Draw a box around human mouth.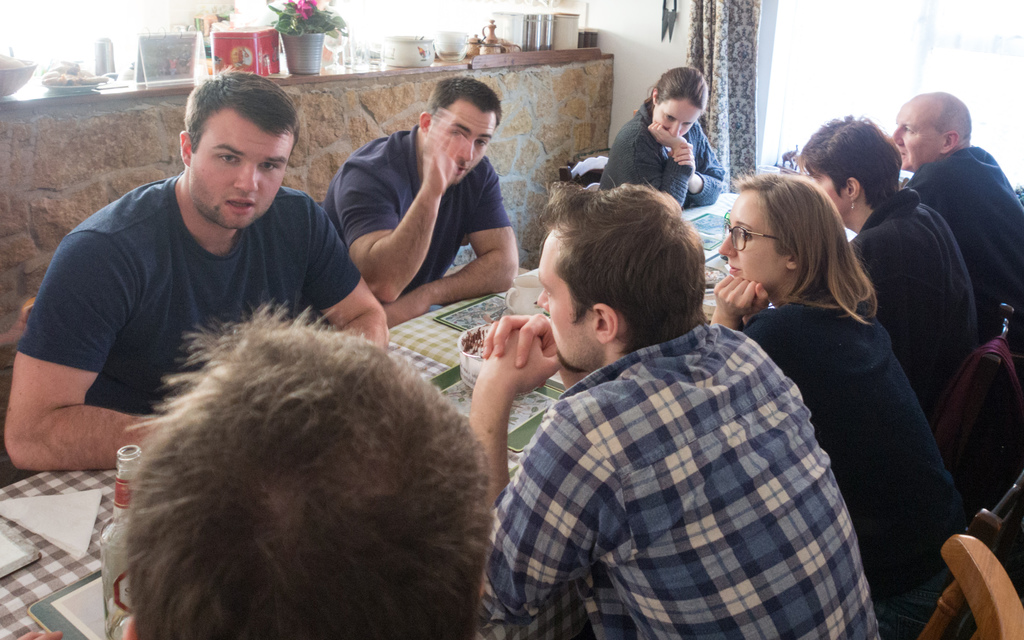
452 164 468 178.
